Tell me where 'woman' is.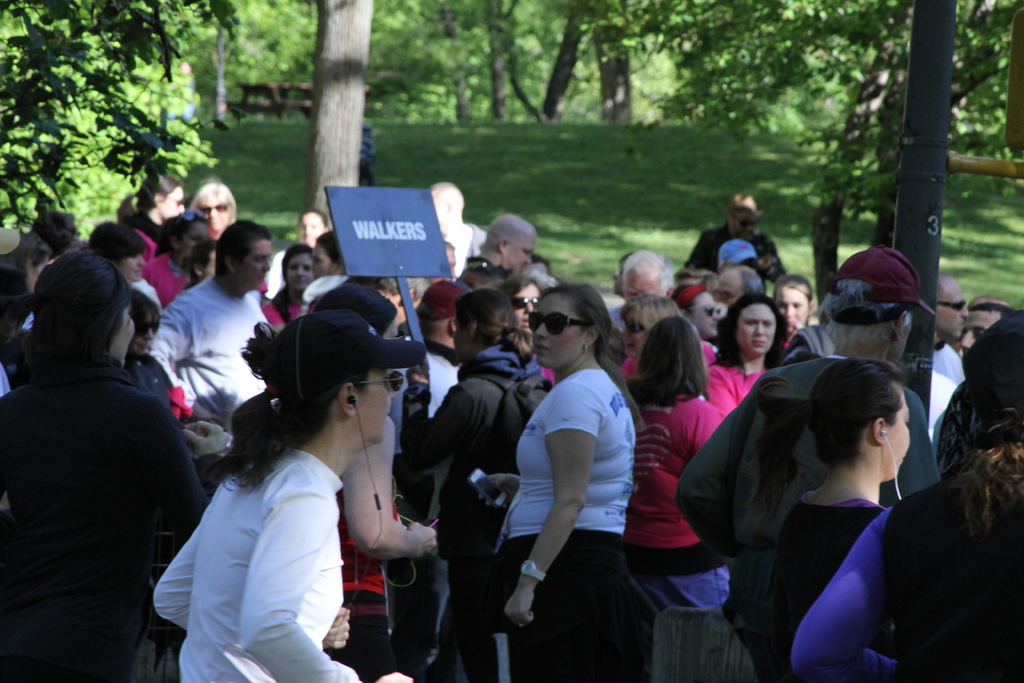
'woman' is at <bbox>273, 243, 312, 306</bbox>.
